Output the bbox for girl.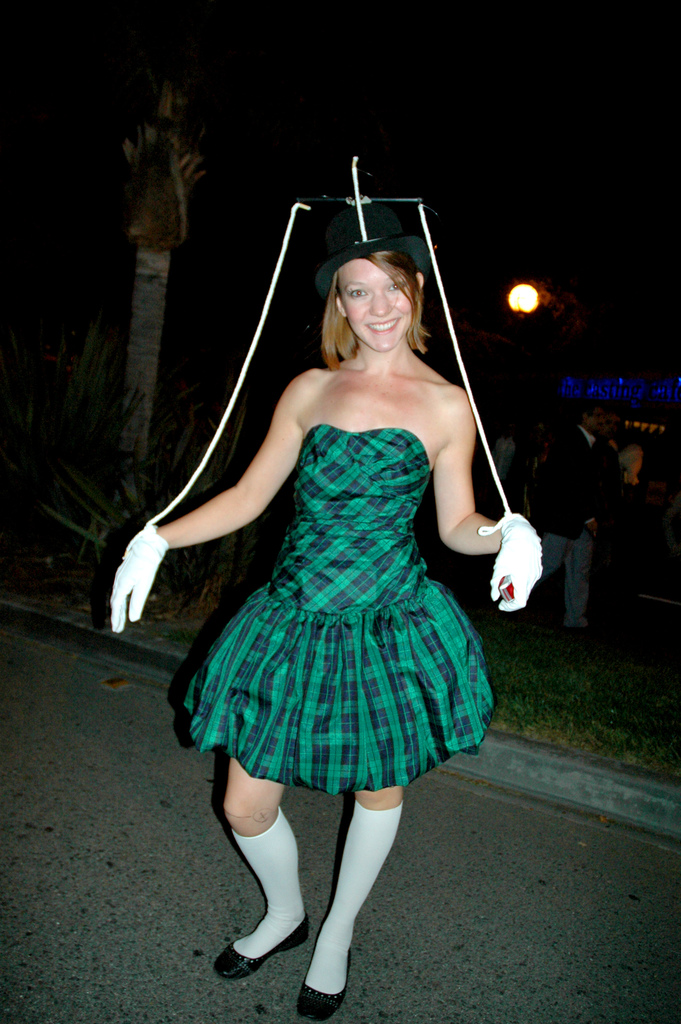
107, 156, 539, 1015.
